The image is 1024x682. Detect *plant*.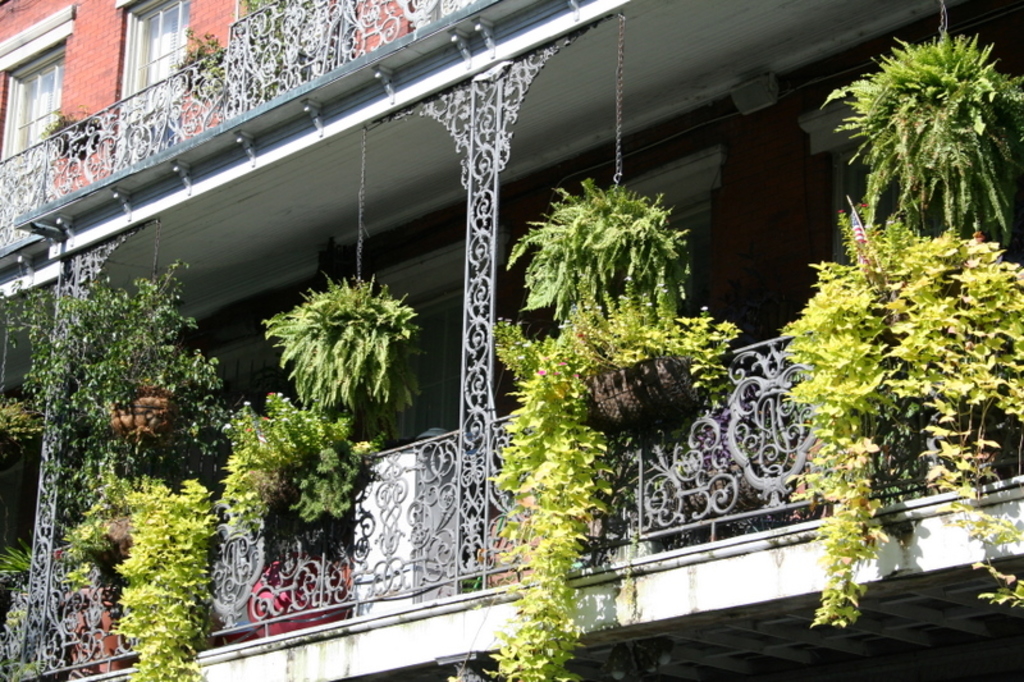
Detection: 116:479:236:681.
